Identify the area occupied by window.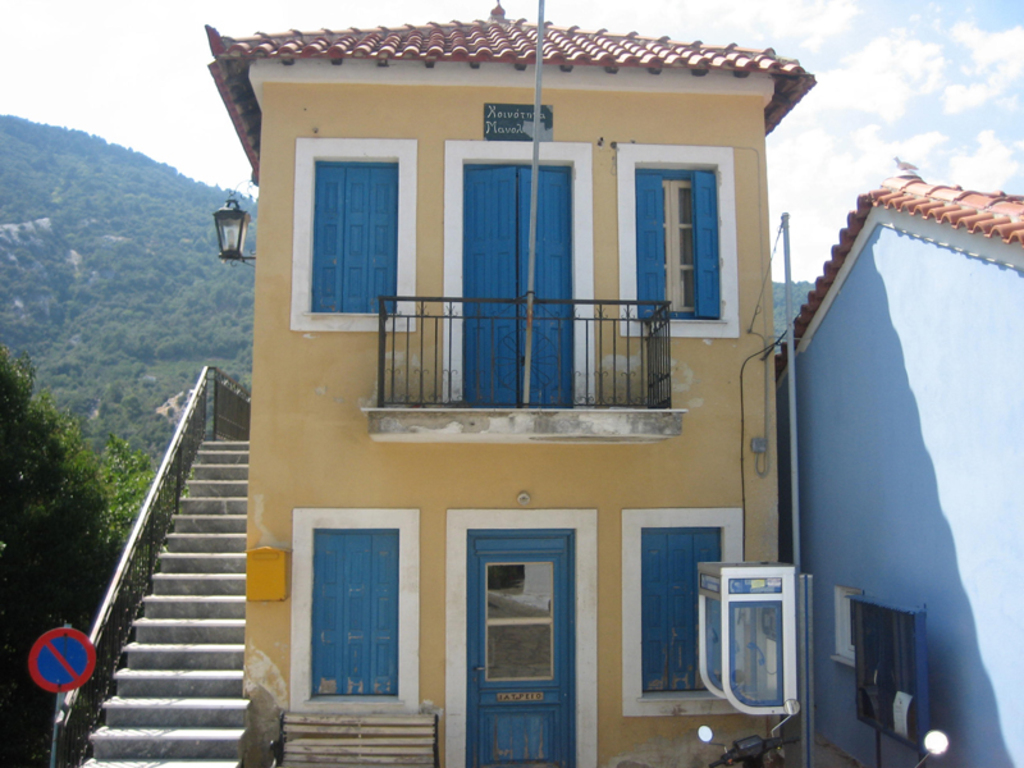
Area: [x1=640, y1=522, x2=736, y2=705].
